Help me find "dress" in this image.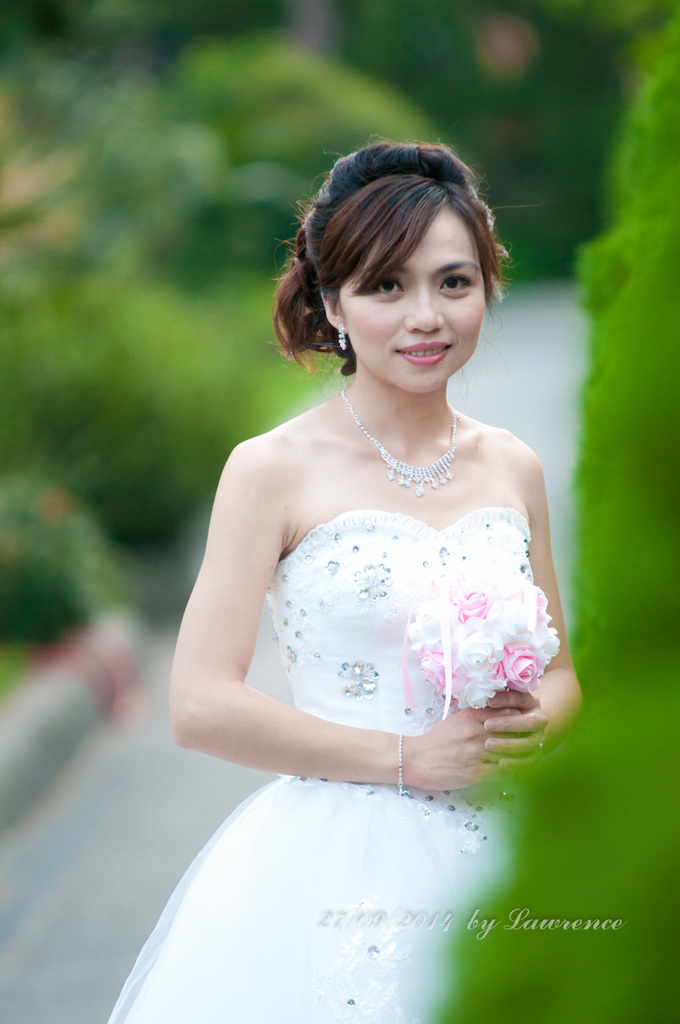
Found it: locate(104, 511, 531, 1023).
